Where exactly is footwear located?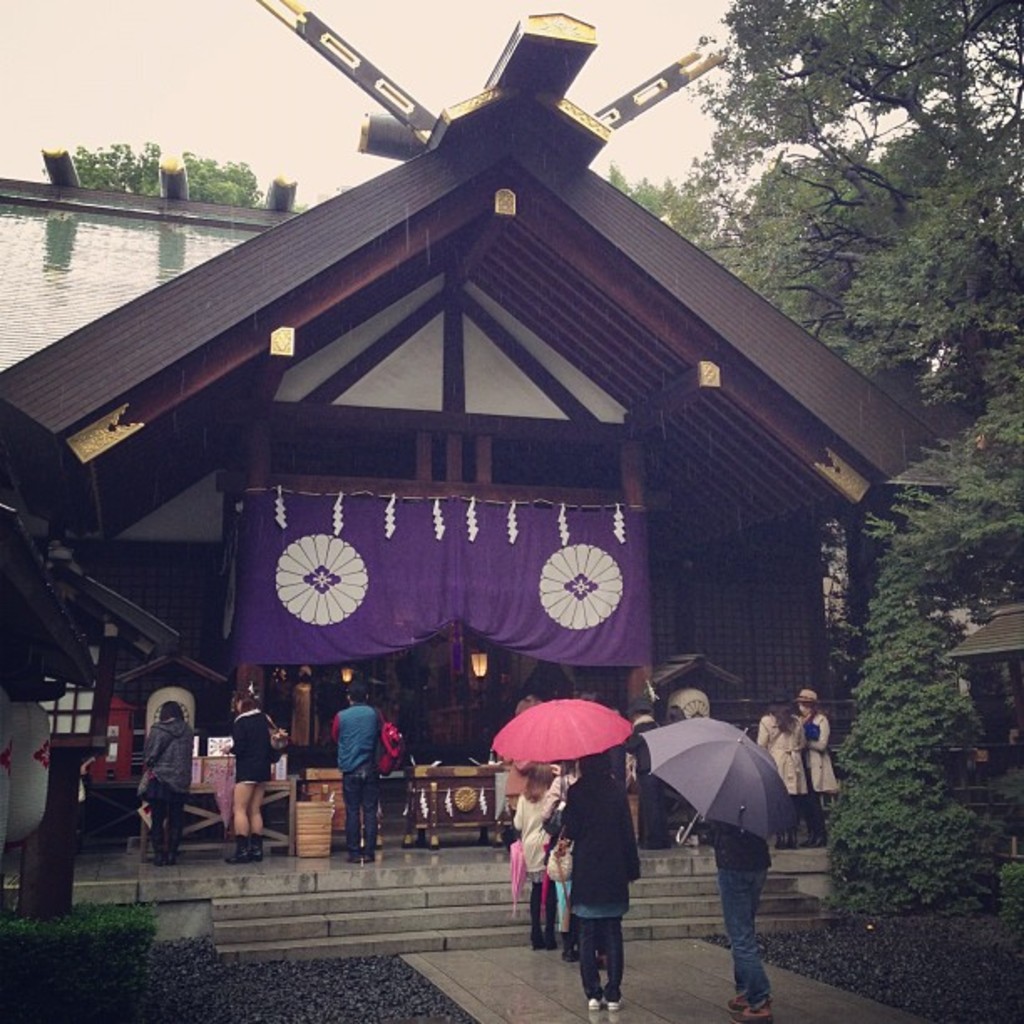
Its bounding box is box=[584, 996, 601, 1016].
